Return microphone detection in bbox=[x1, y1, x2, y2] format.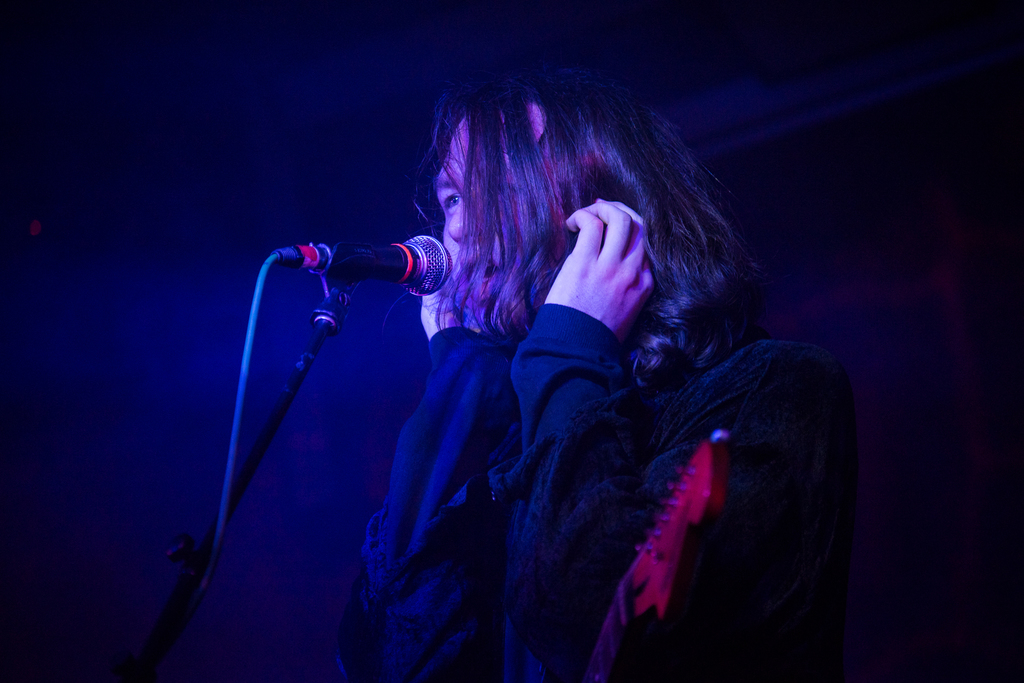
bbox=[308, 236, 435, 302].
